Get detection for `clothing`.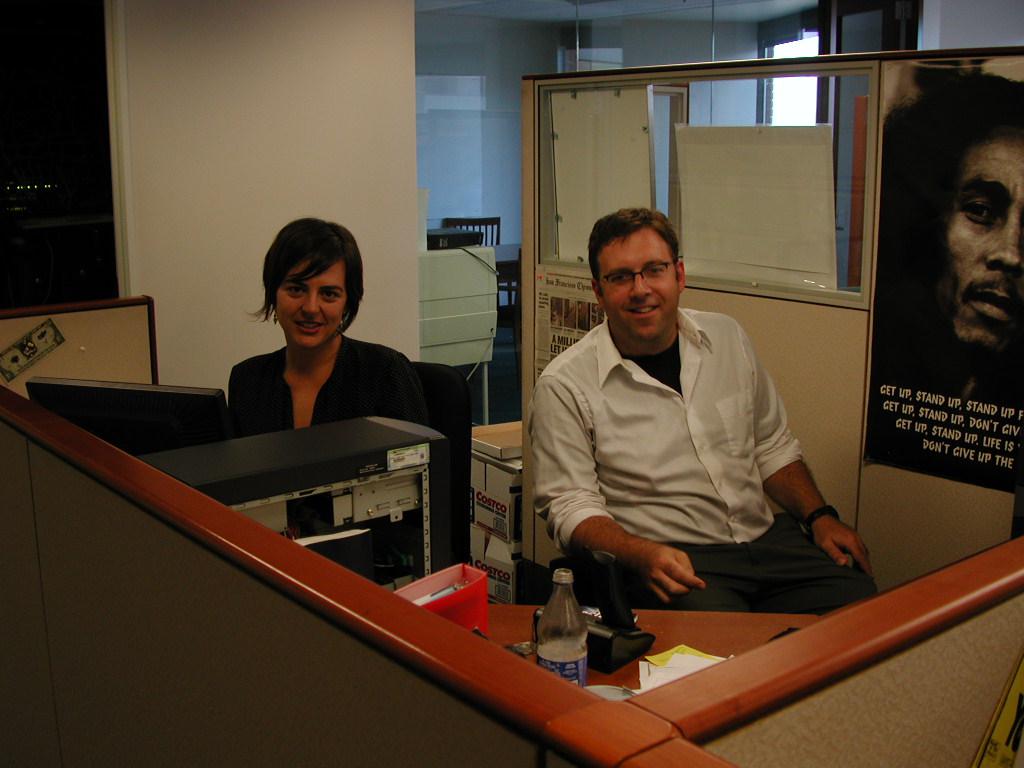
Detection: {"left": 227, "top": 334, "right": 425, "bottom": 435}.
